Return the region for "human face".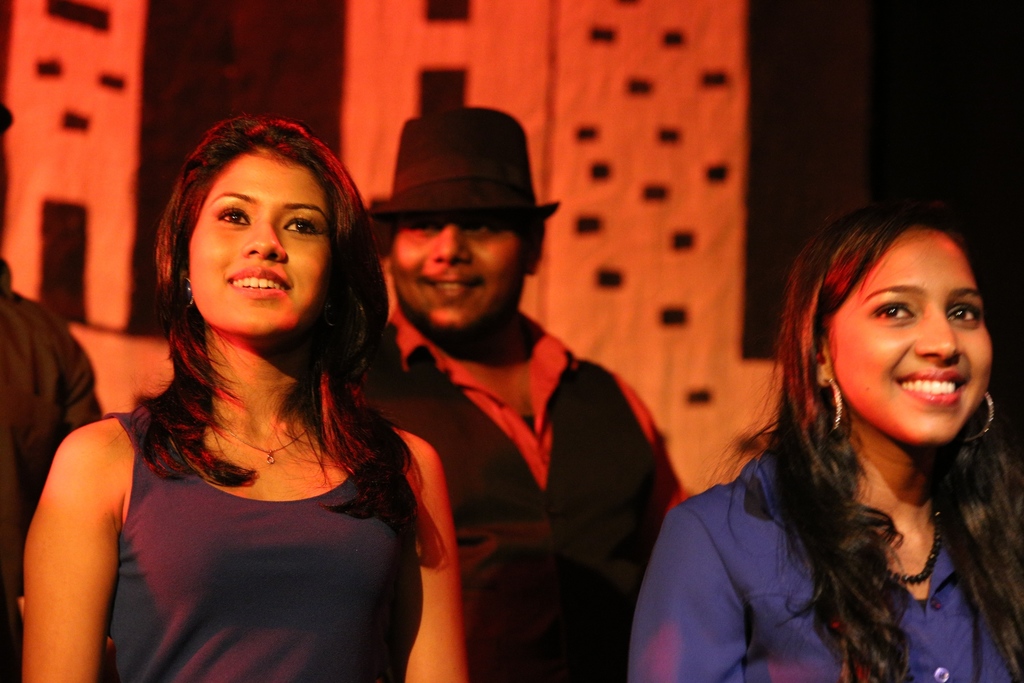
<box>190,159,329,334</box>.
